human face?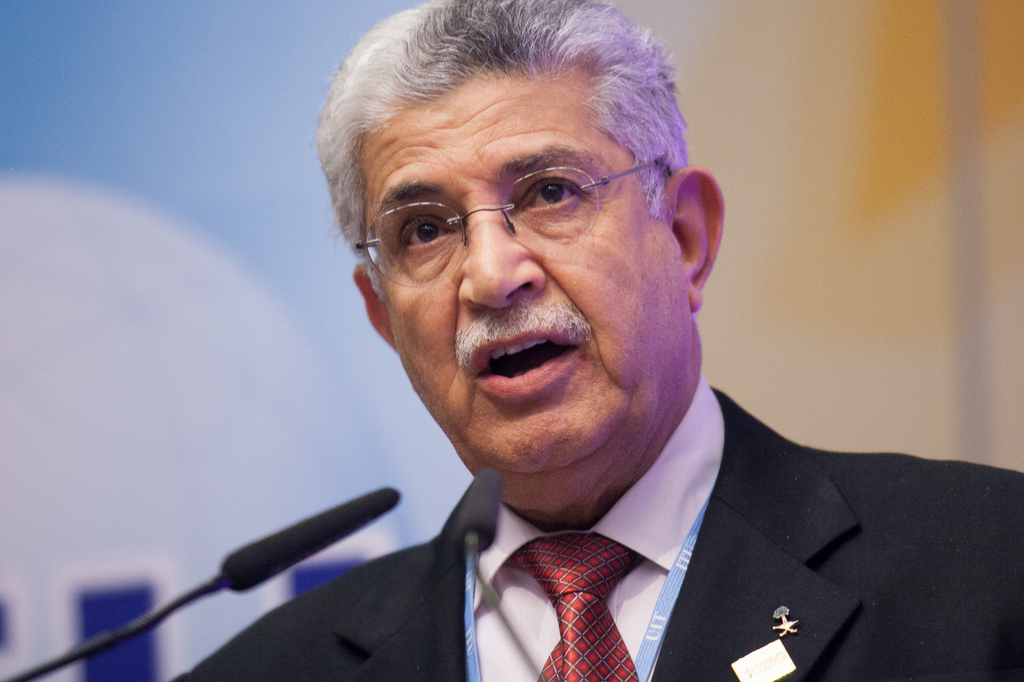
<bbox>360, 61, 680, 511</bbox>
